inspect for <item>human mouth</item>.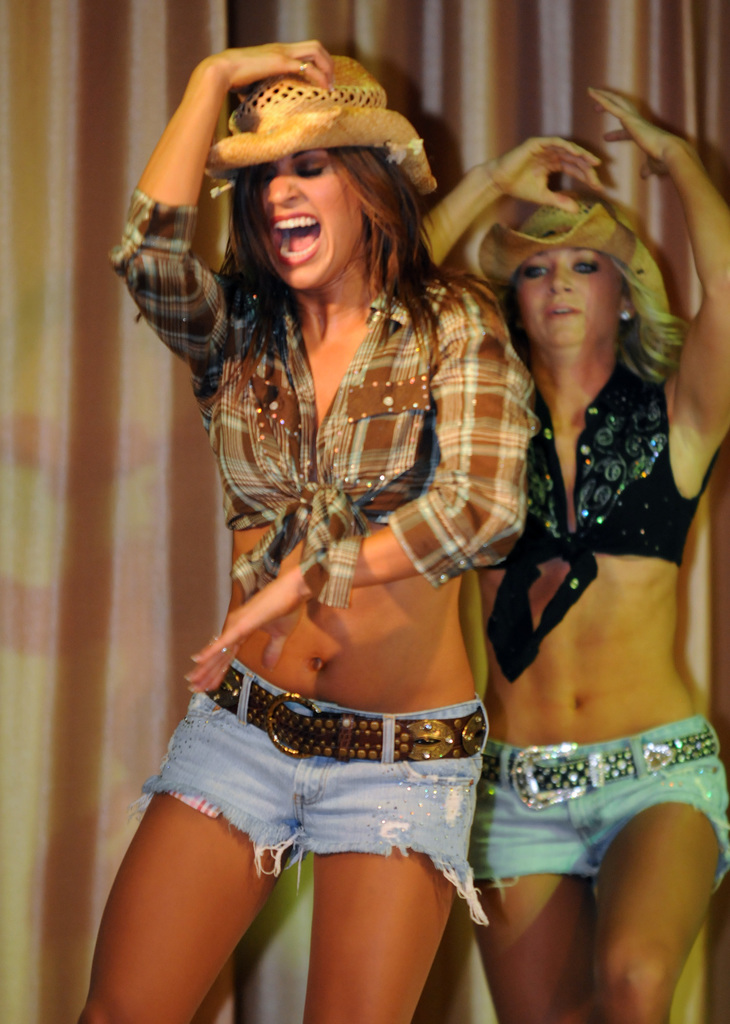
Inspection: (540,295,585,323).
